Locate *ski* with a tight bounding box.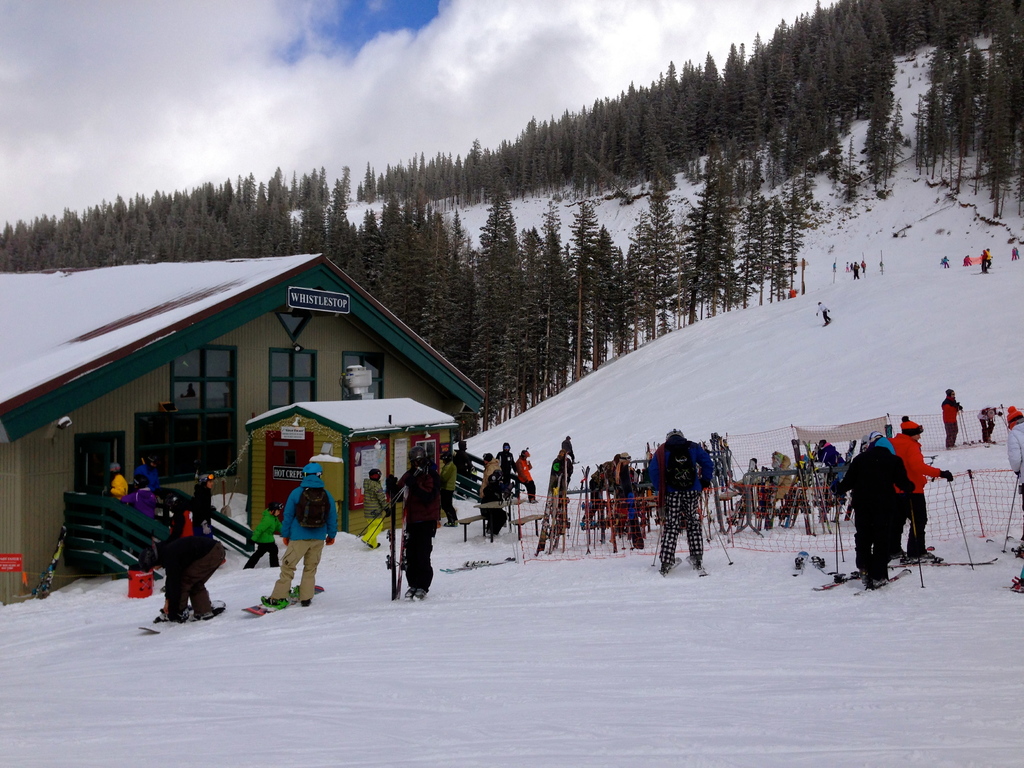
<bbox>806, 568, 874, 600</bbox>.
